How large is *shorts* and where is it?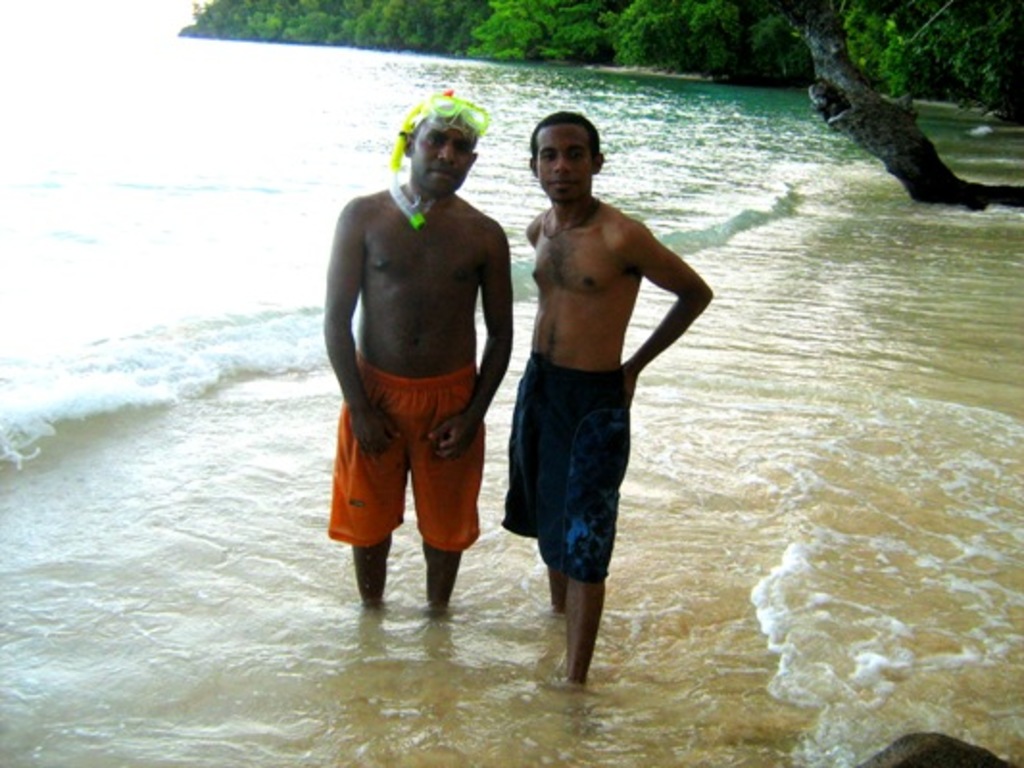
Bounding box: <box>325,359,480,553</box>.
